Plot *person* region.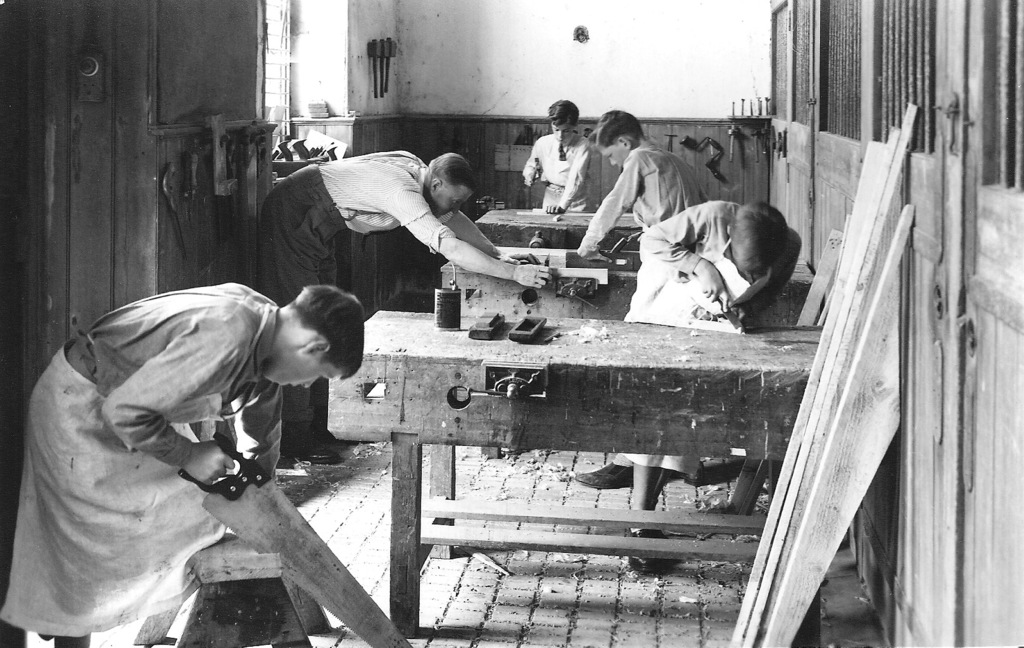
Plotted at bbox(259, 145, 548, 480).
